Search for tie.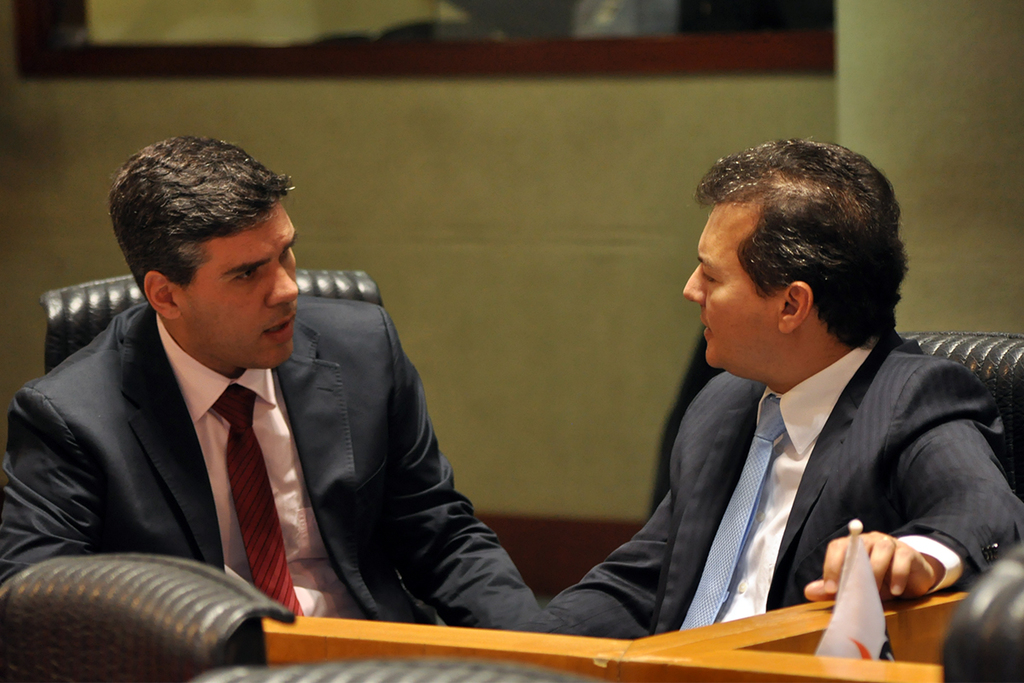
Found at <box>207,382,303,614</box>.
